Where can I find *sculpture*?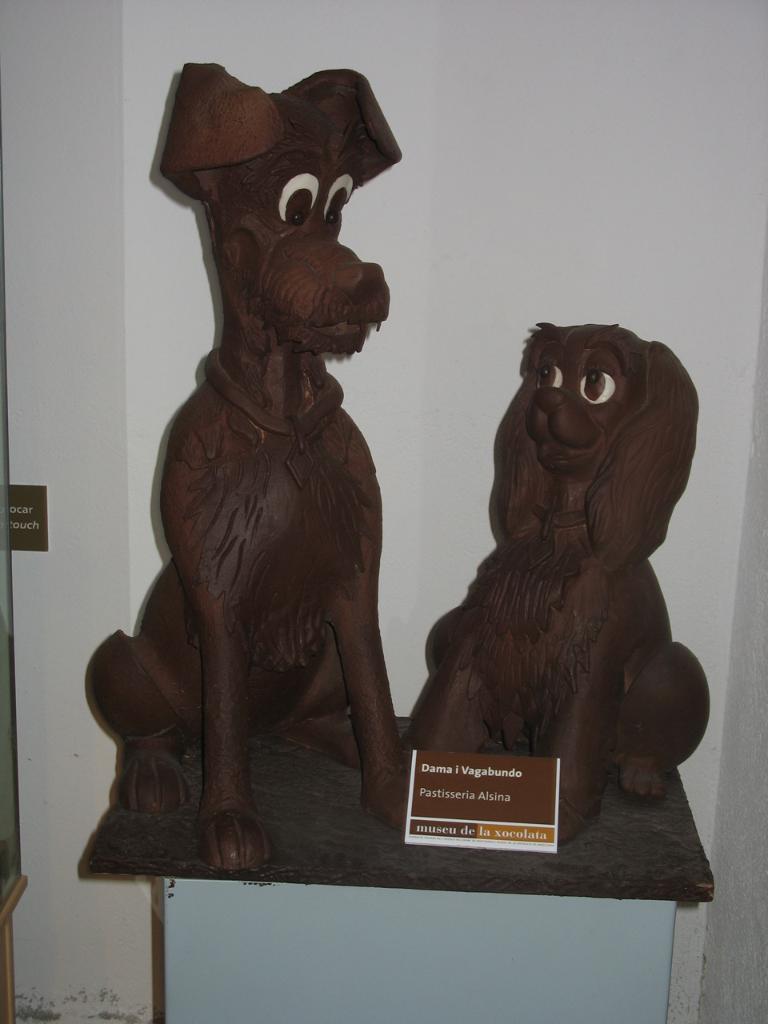
You can find it at box=[66, 46, 405, 885].
